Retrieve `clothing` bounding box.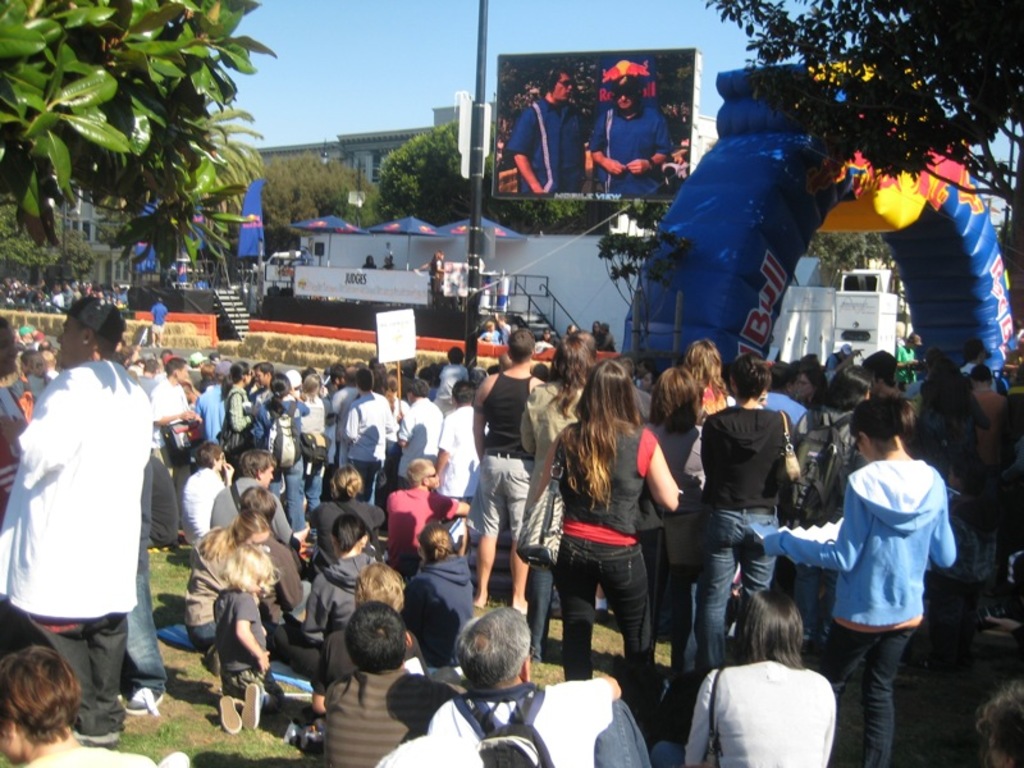
Bounding box: locate(470, 367, 553, 532).
